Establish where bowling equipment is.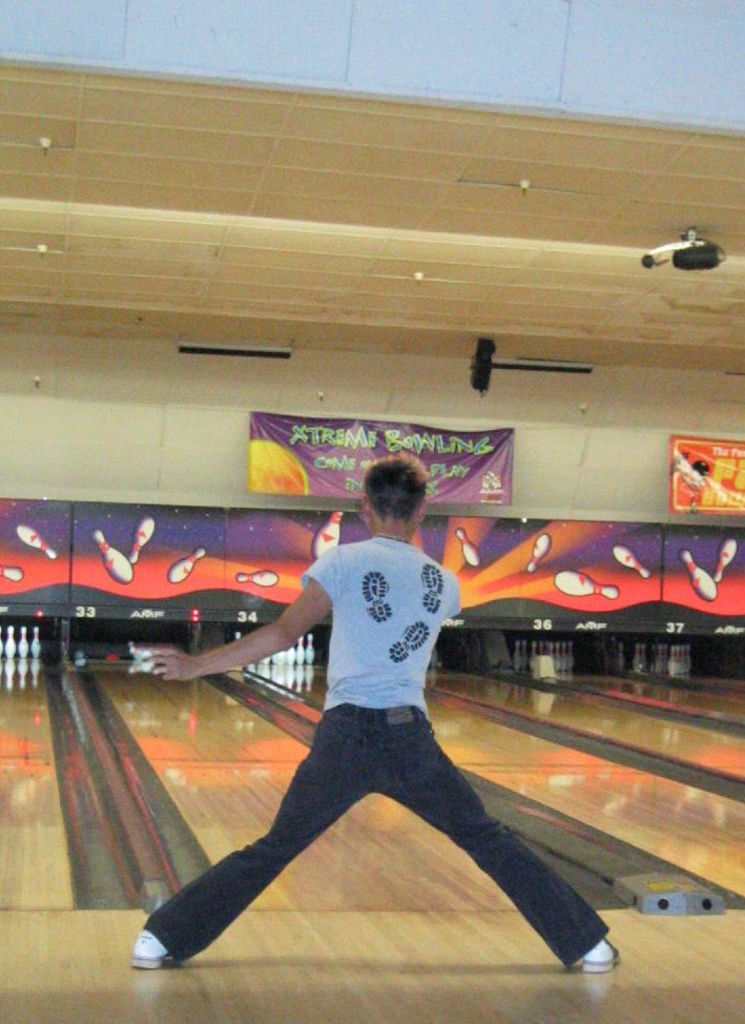
Established at [455, 529, 485, 567].
